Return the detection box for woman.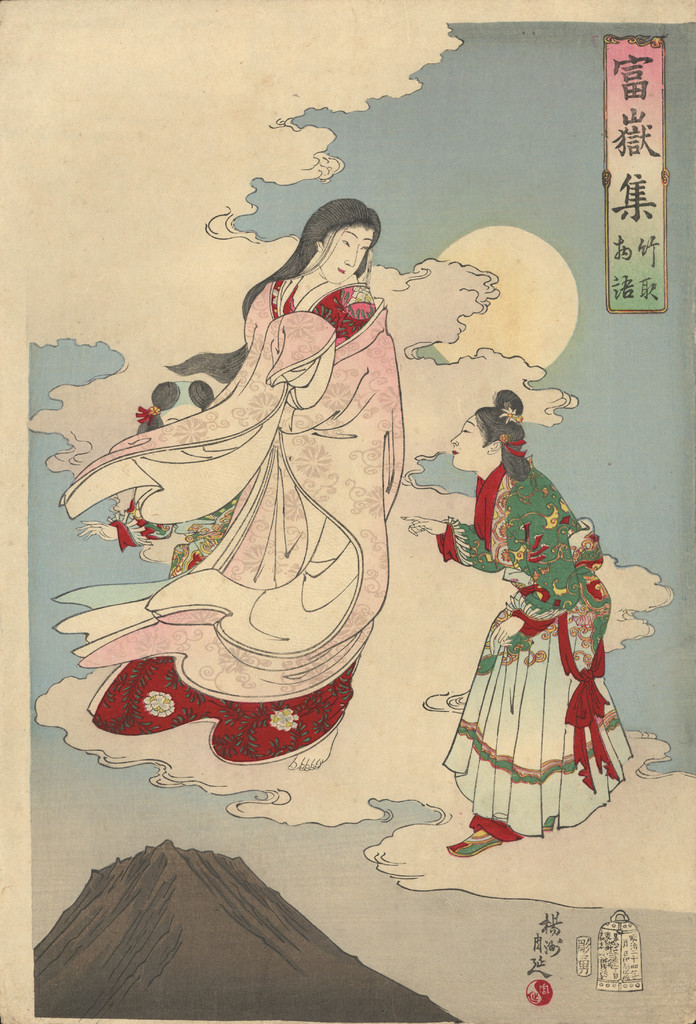
80:154:459:811.
